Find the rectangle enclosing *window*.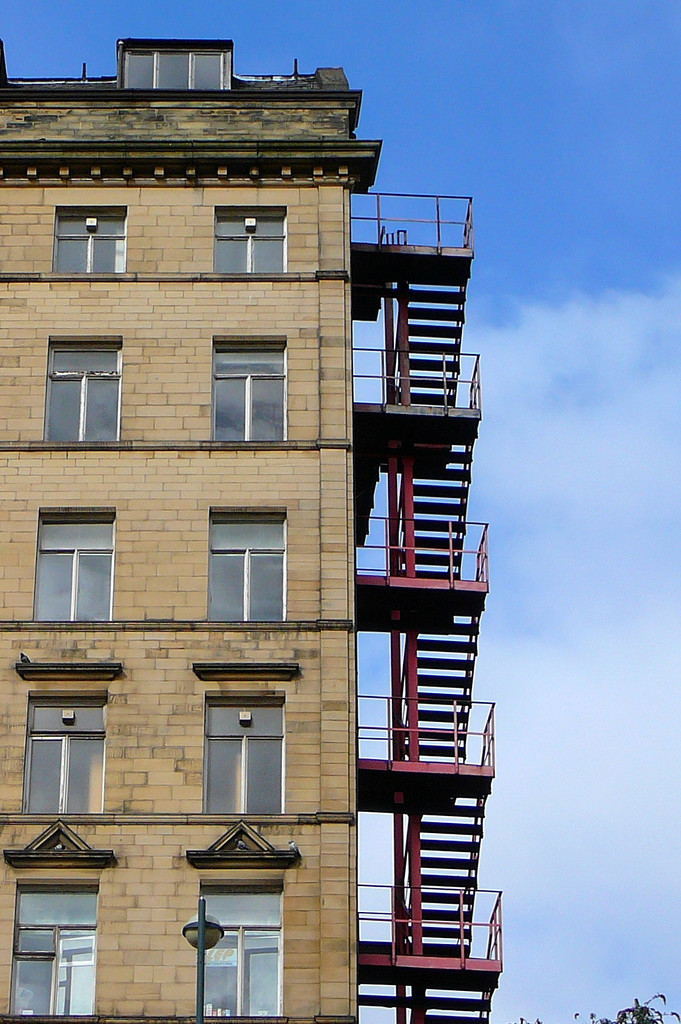
<region>49, 198, 126, 275</region>.
